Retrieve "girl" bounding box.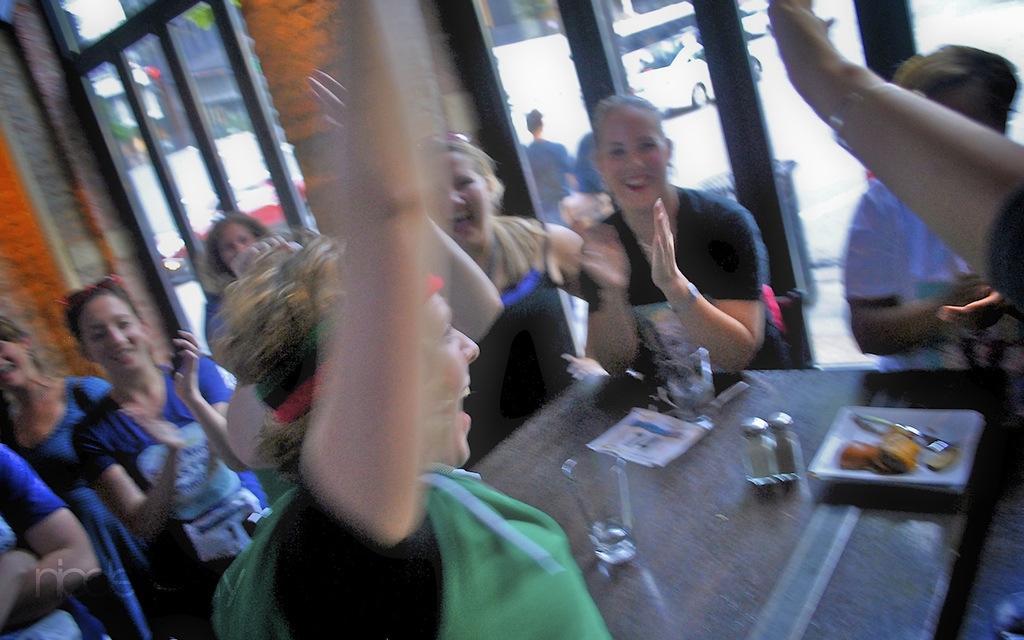
Bounding box: {"left": 583, "top": 90, "right": 798, "bottom": 370}.
